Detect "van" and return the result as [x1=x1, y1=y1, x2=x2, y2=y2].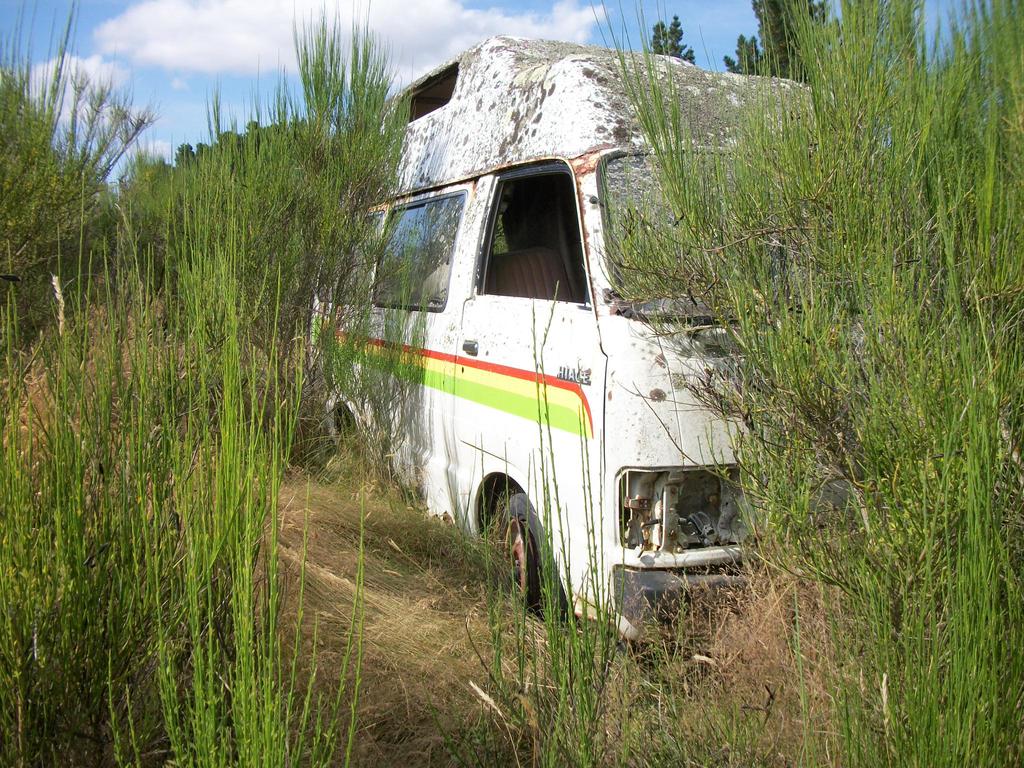
[x1=311, y1=36, x2=838, y2=650].
